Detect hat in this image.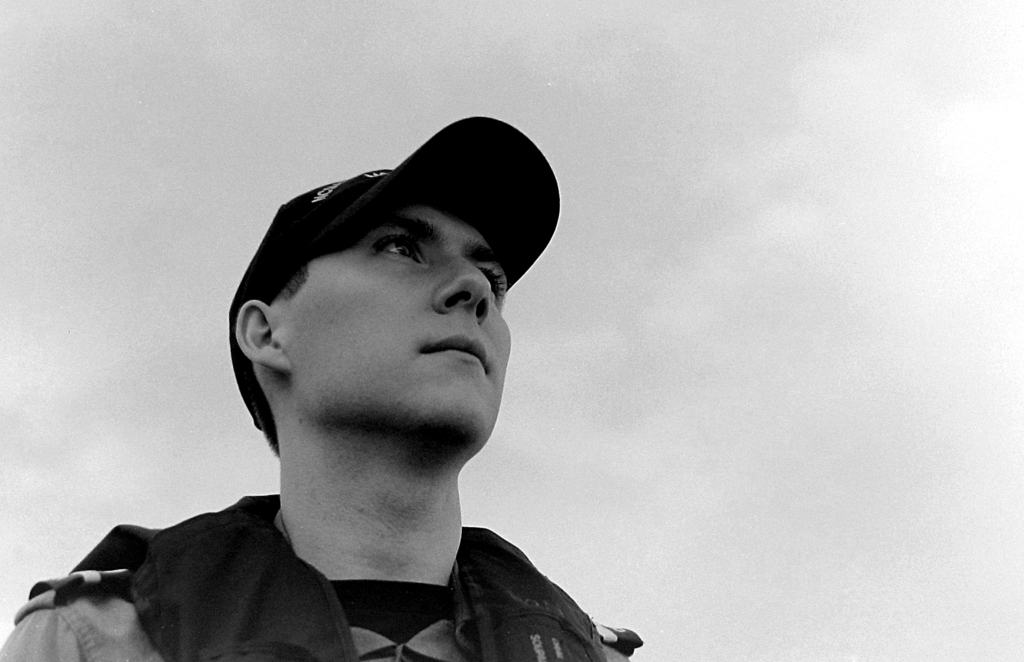
Detection: 227:113:561:430.
